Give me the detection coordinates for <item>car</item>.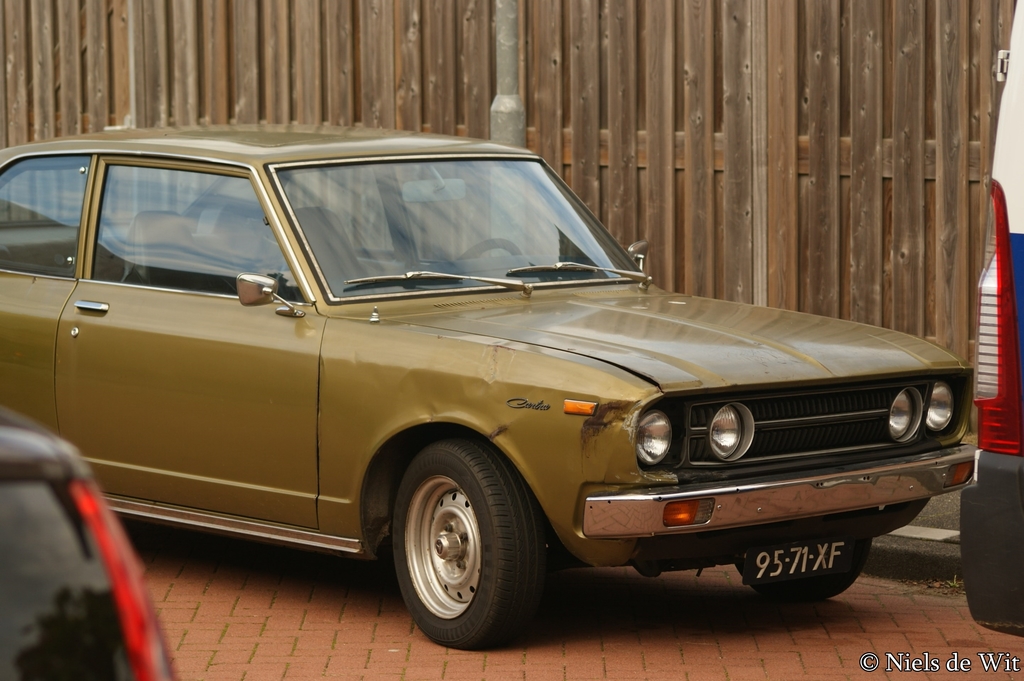
[0, 122, 977, 650].
